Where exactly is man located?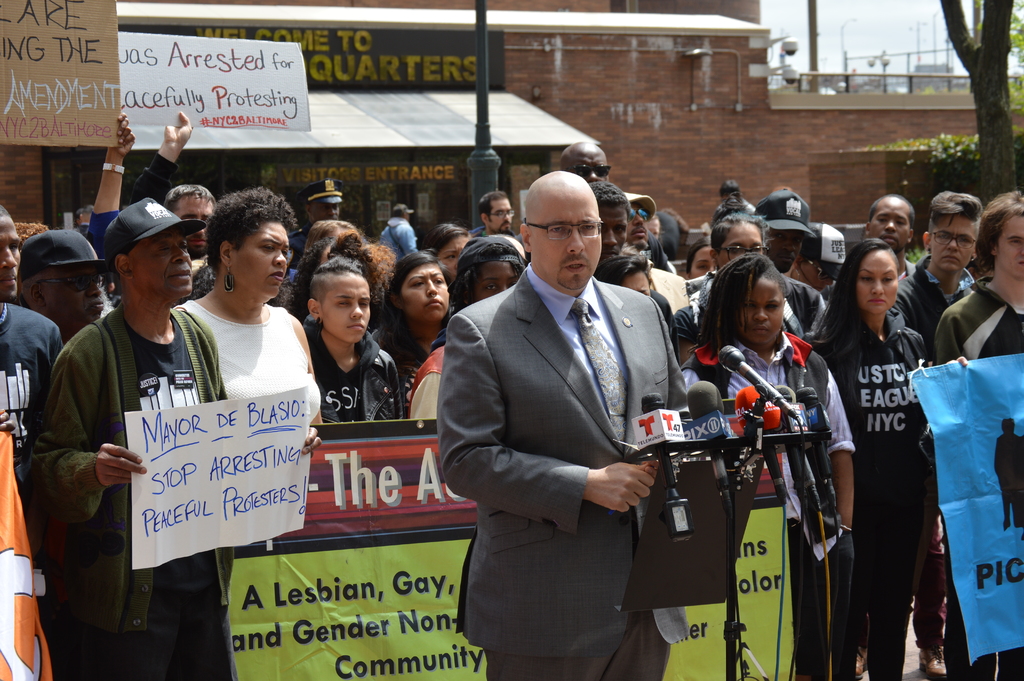
Its bounding box is <box>593,179,685,310</box>.
